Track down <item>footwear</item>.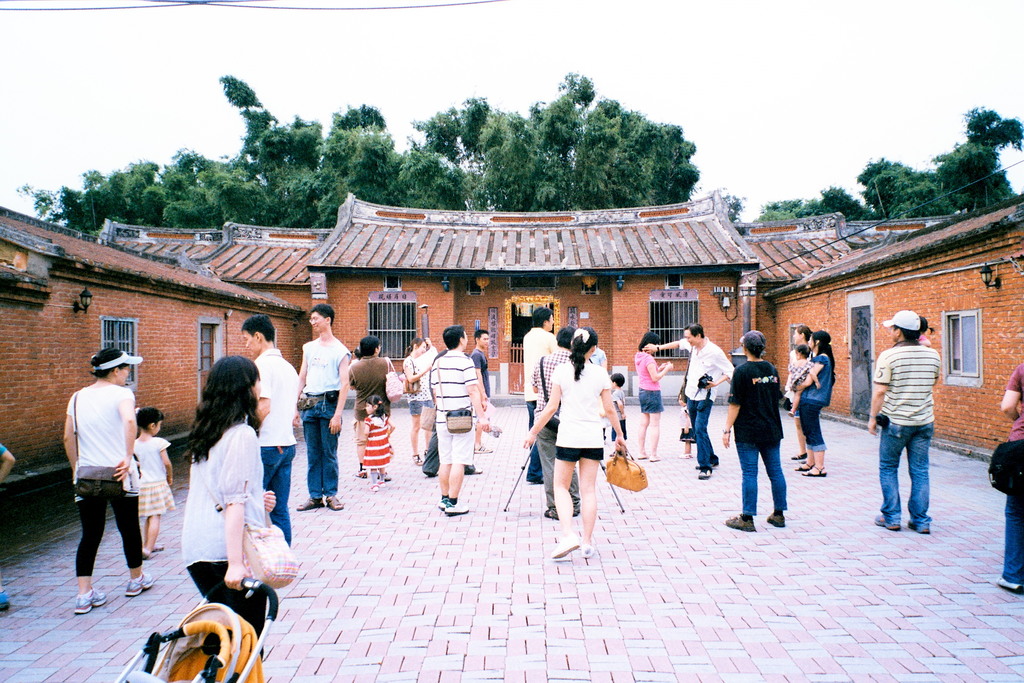
Tracked to crop(677, 451, 696, 463).
